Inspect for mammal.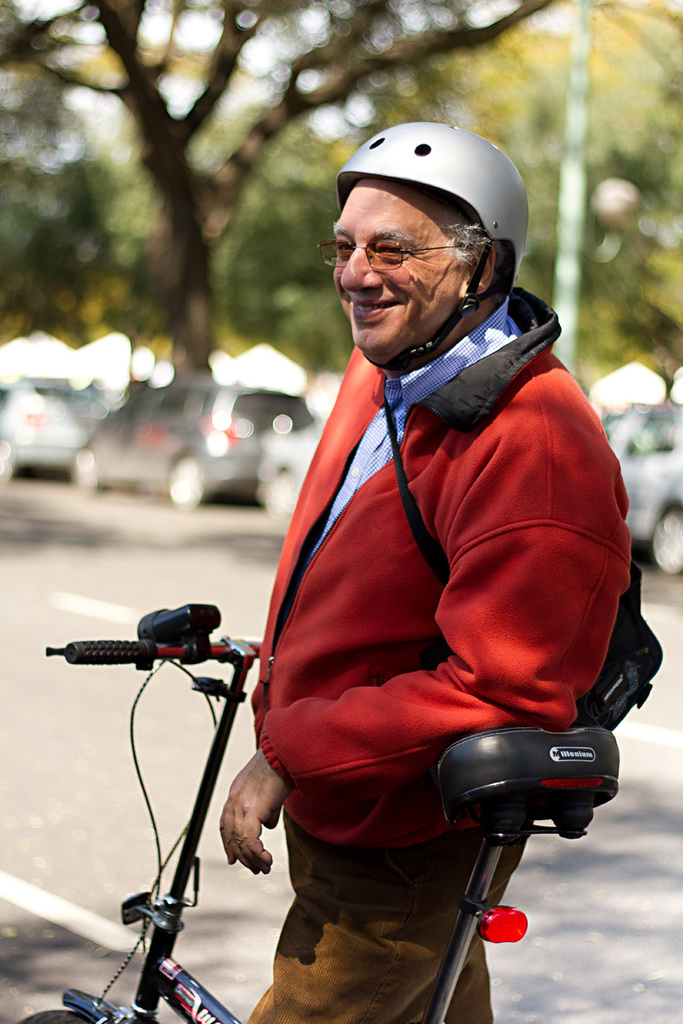
Inspection: {"x1": 219, "y1": 145, "x2": 628, "y2": 1003}.
